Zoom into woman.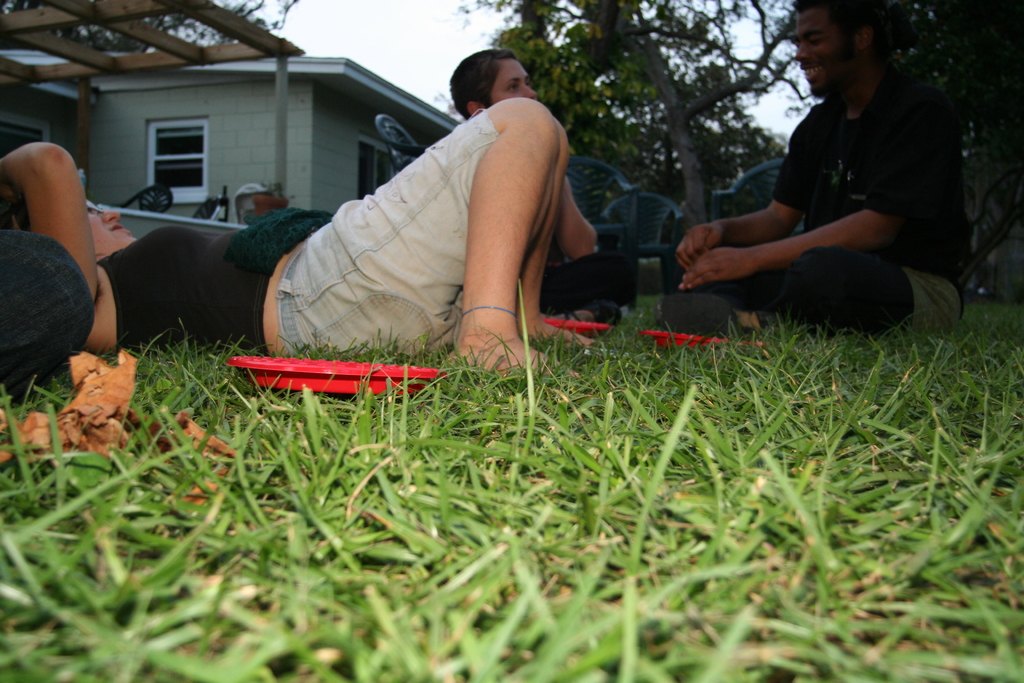
Zoom target: <box>445,42,624,336</box>.
